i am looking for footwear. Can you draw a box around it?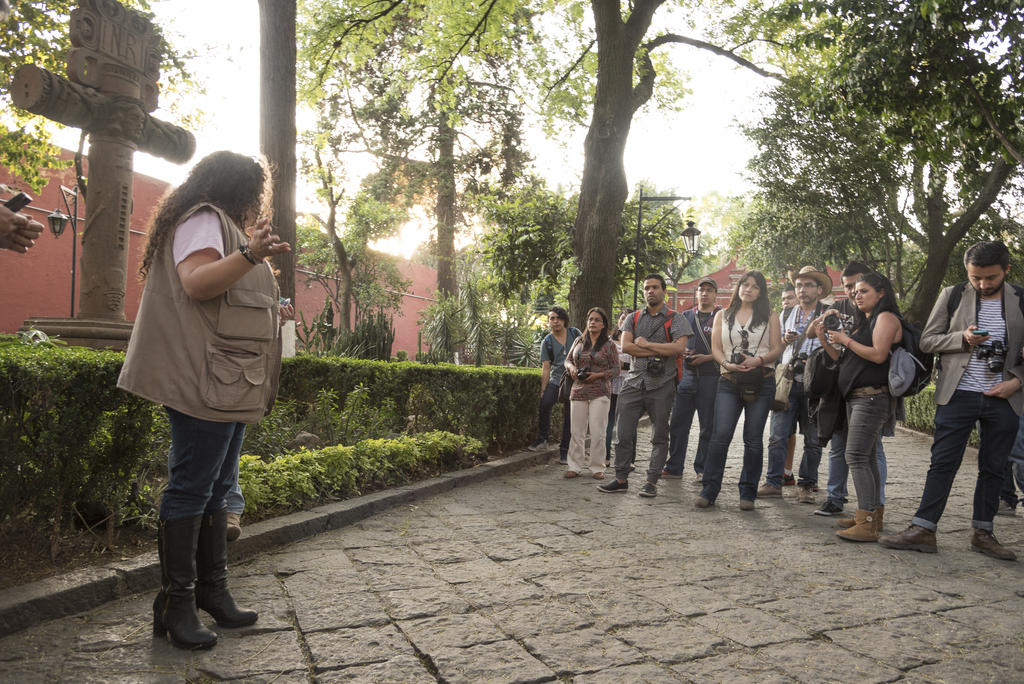
Sure, the bounding box is x1=598, y1=480, x2=632, y2=493.
